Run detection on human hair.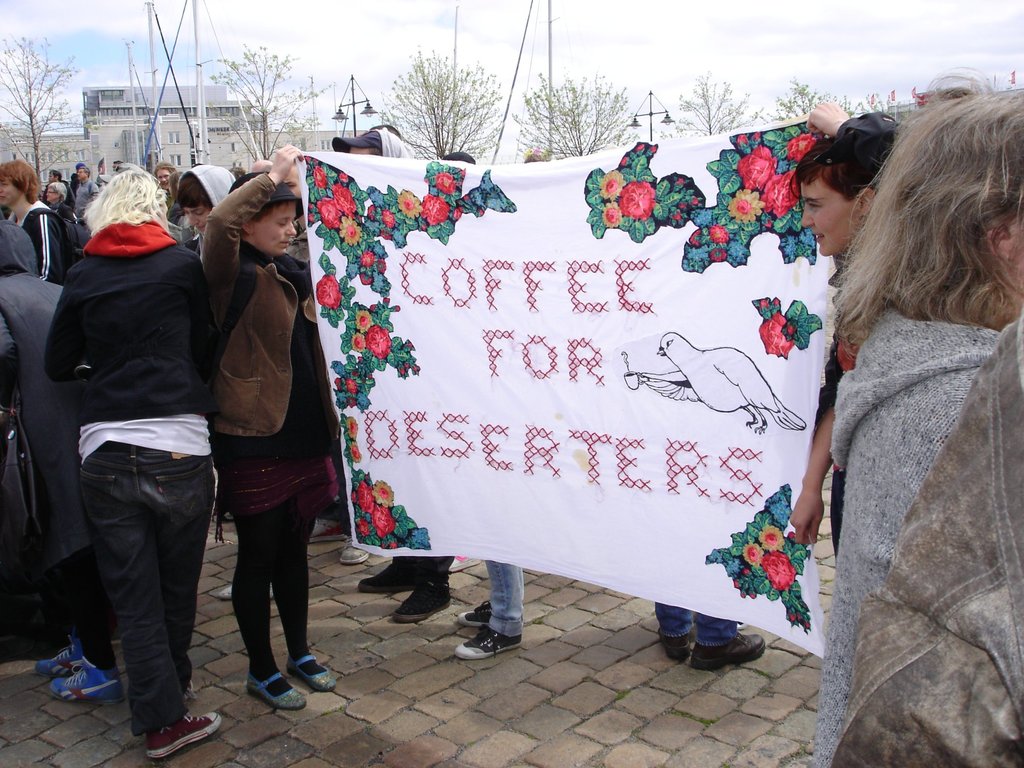
Result: (153,162,177,177).
